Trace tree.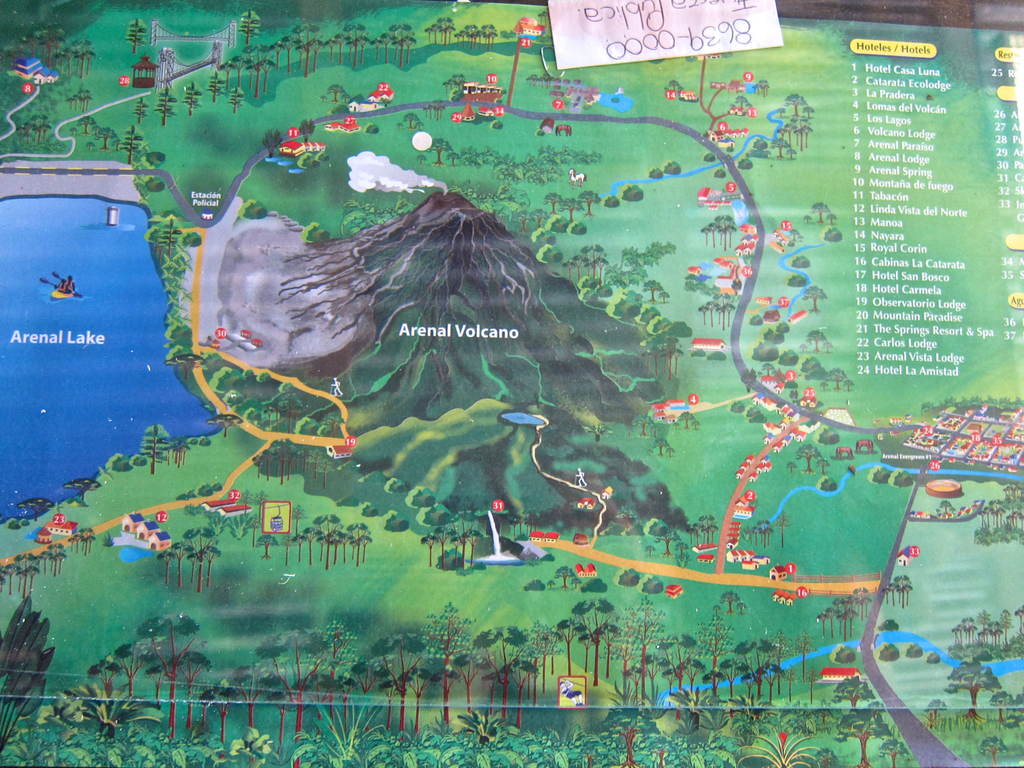
Traced to BBox(131, 417, 180, 484).
